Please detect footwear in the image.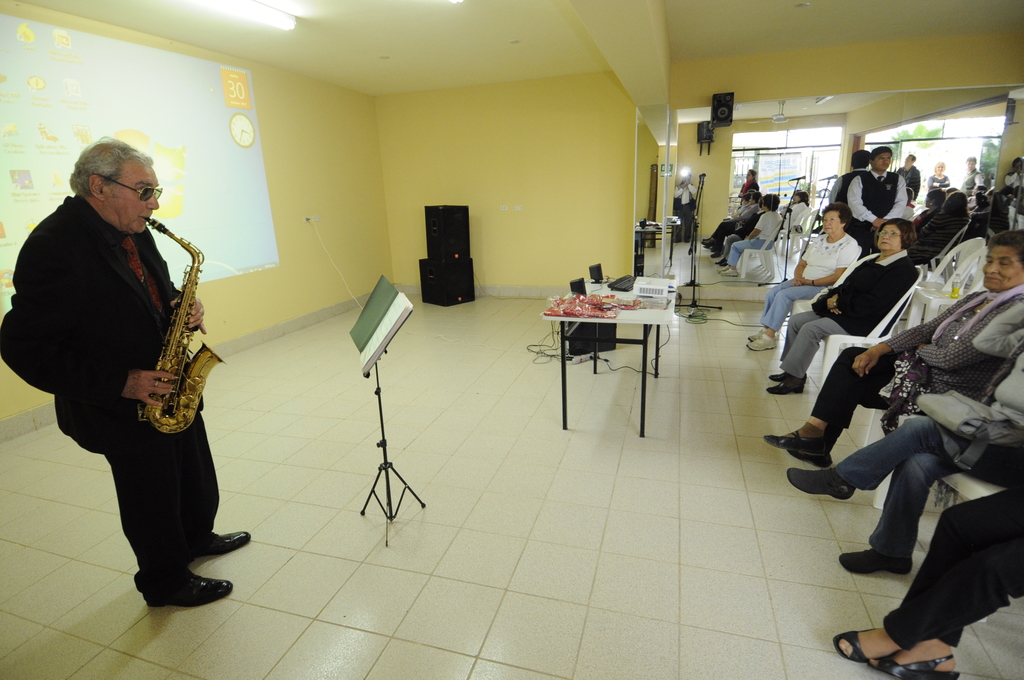
Rect(838, 548, 915, 574).
